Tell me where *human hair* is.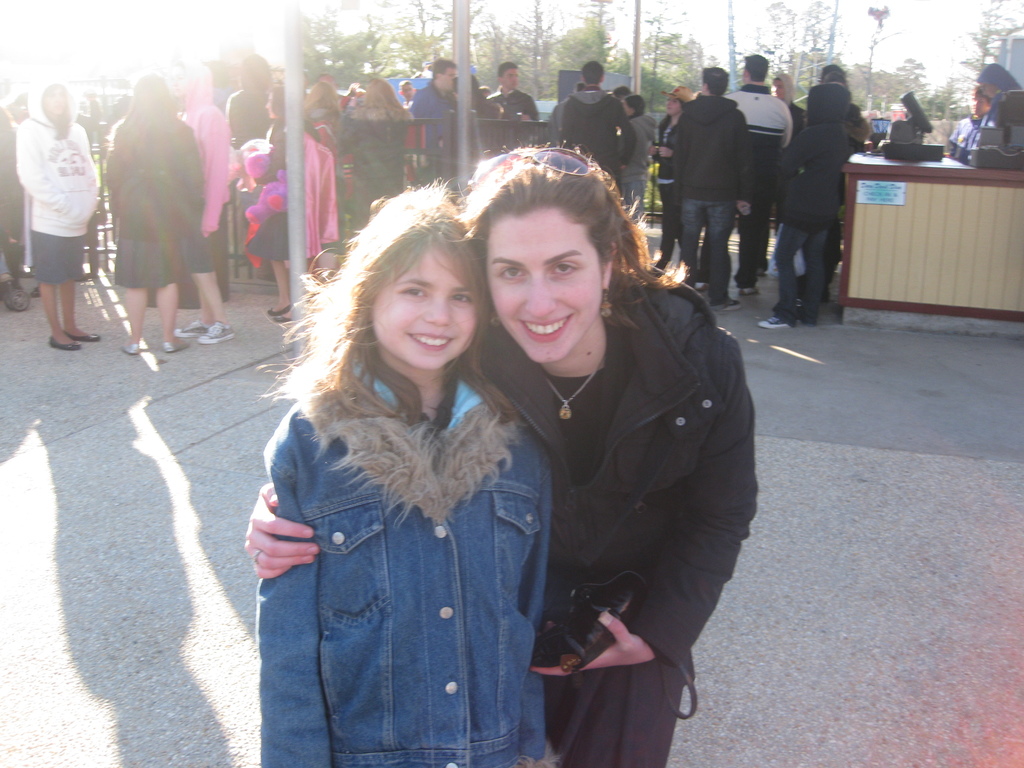
*human hair* is at {"x1": 584, "y1": 61, "x2": 607, "y2": 86}.
